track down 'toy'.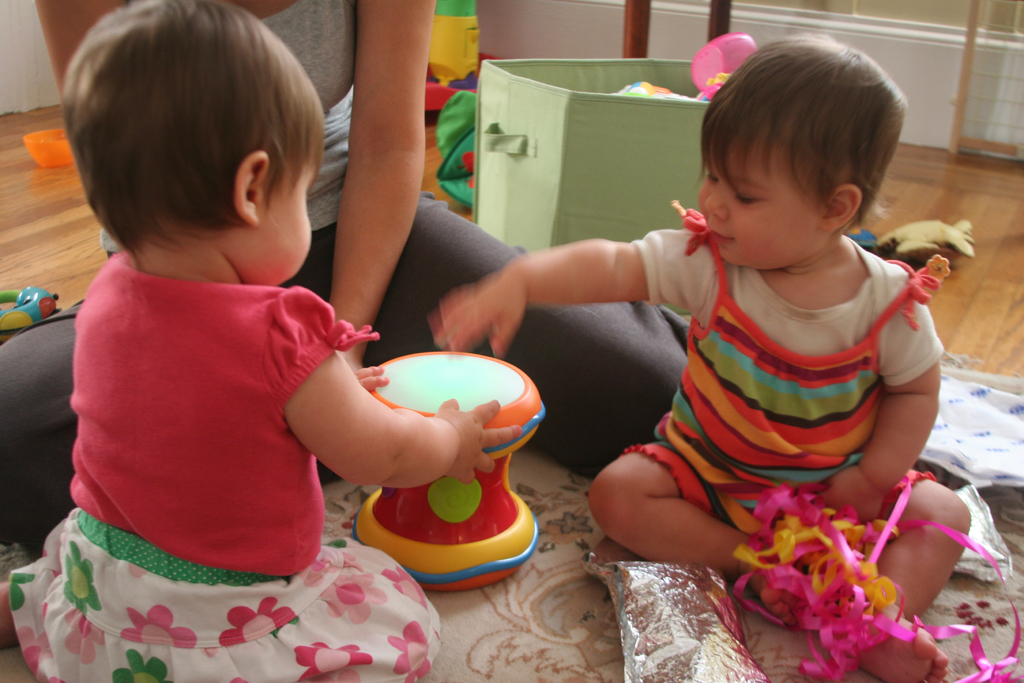
Tracked to (left=0, top=286, right=59, bottom=334).
